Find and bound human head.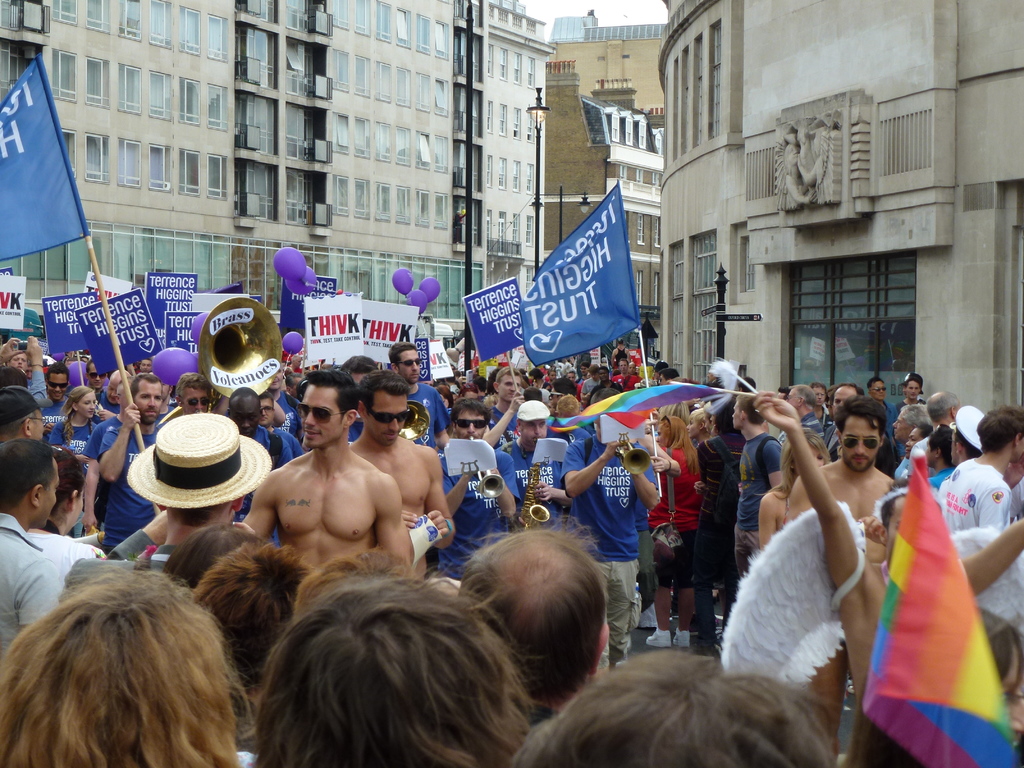
Bound: (0, 363, 25, 388).
